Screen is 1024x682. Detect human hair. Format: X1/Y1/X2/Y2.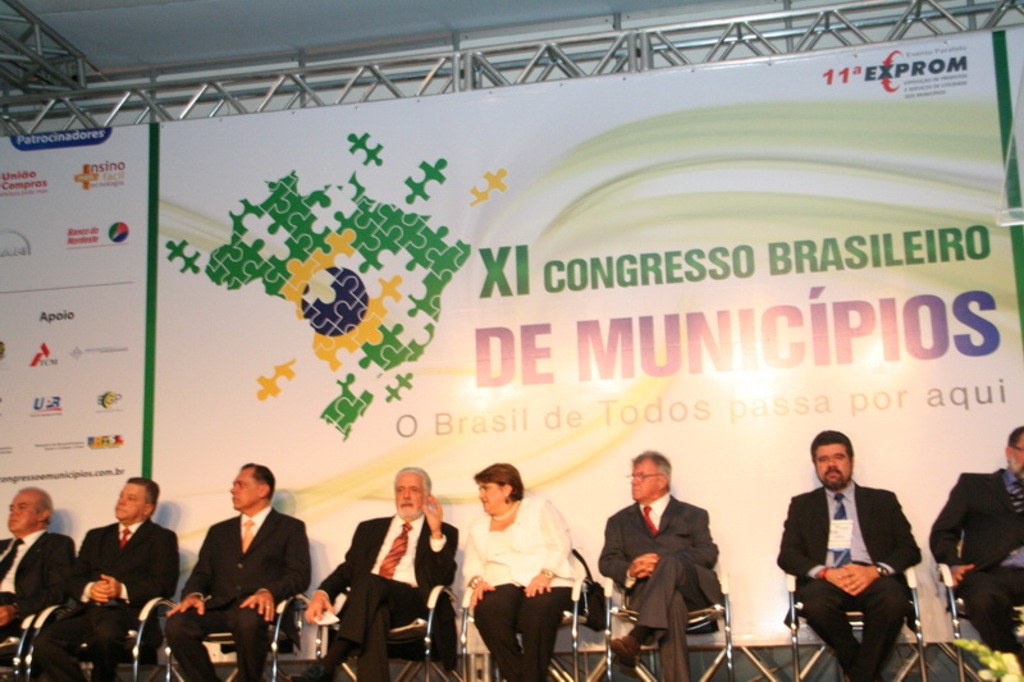
20/484/52/523.
